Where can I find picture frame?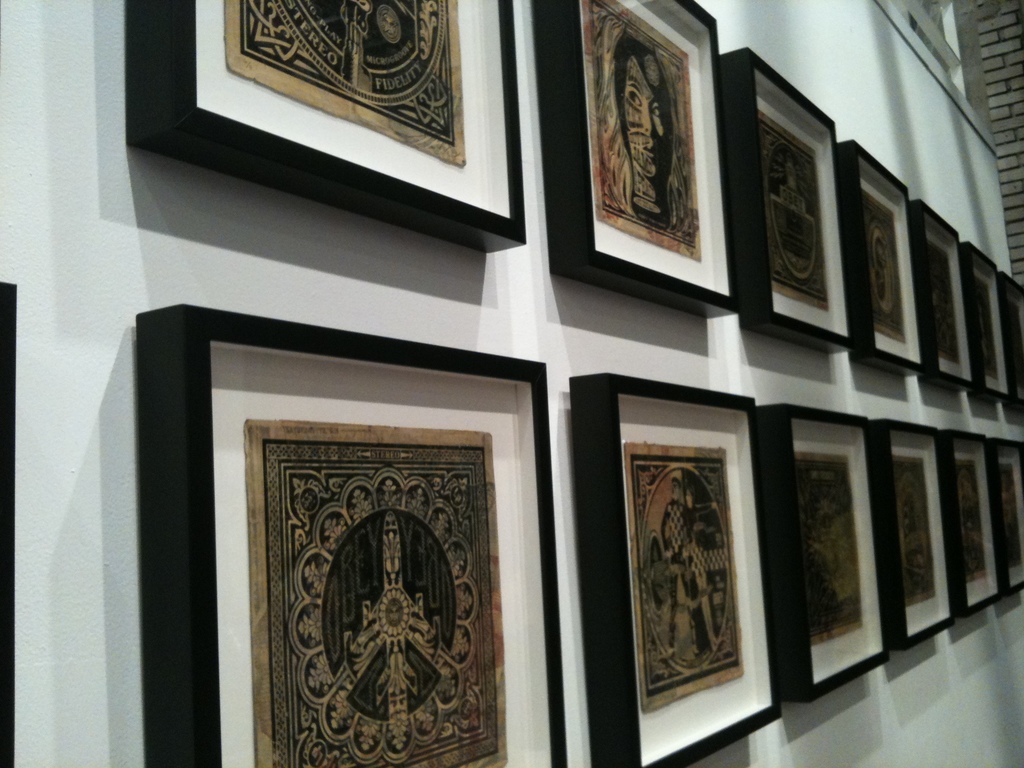
You can find it at (x1=913, y1=199, x2=975, y2=389).
